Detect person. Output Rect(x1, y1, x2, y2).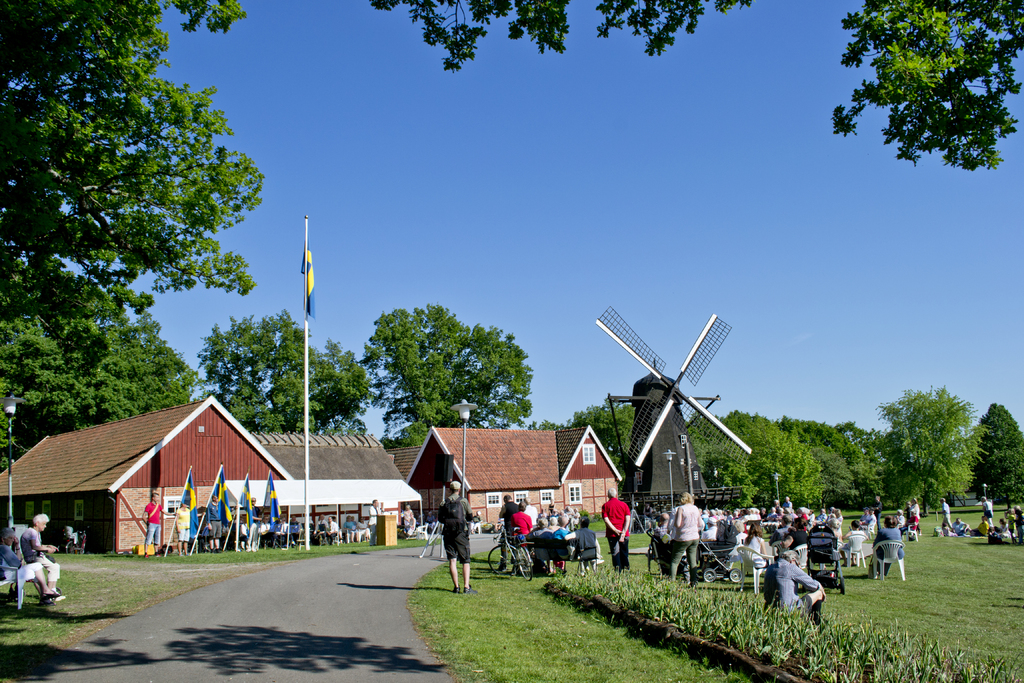
Rect(549, 500, 561, 523).
